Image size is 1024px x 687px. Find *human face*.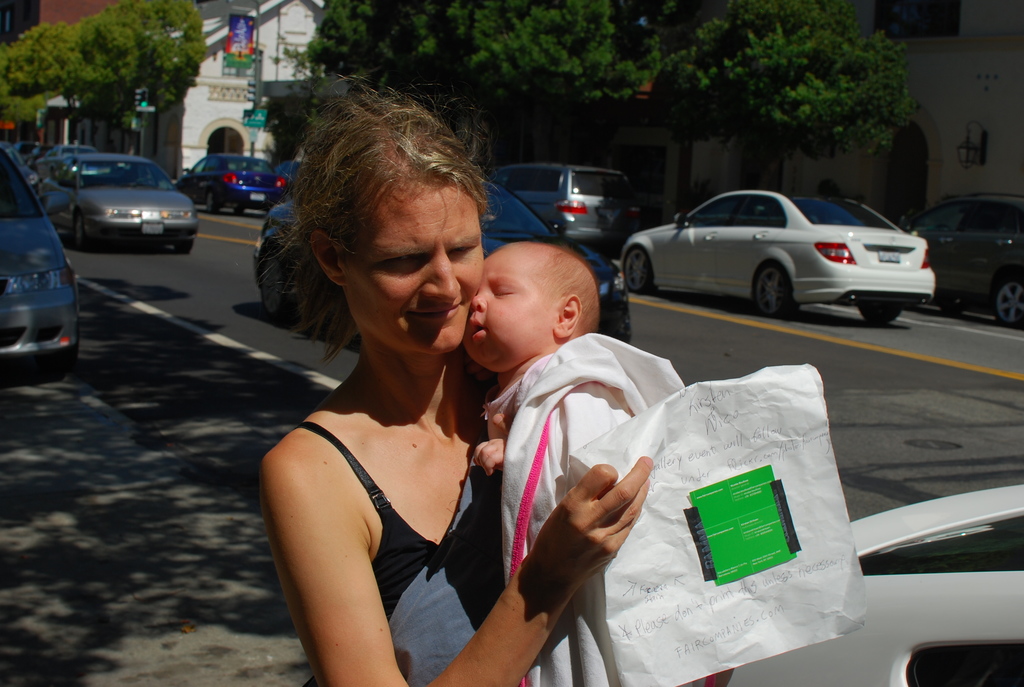
rect(332, 162, 485, 356).
